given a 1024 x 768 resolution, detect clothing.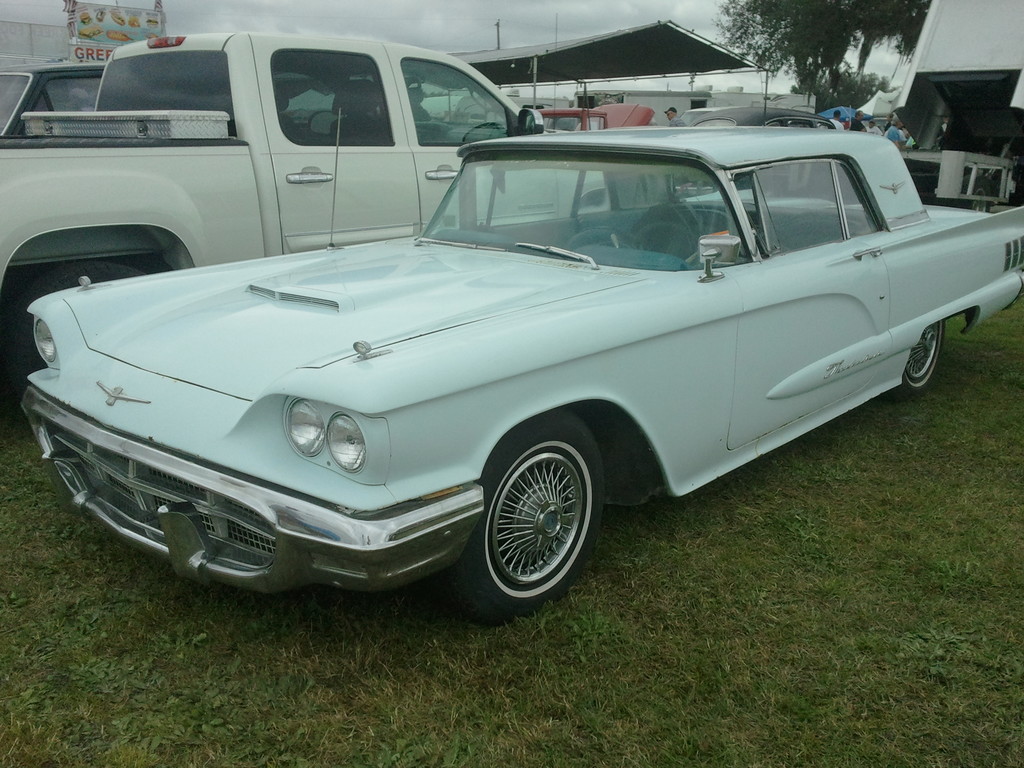
662, 110, 685, 125.
